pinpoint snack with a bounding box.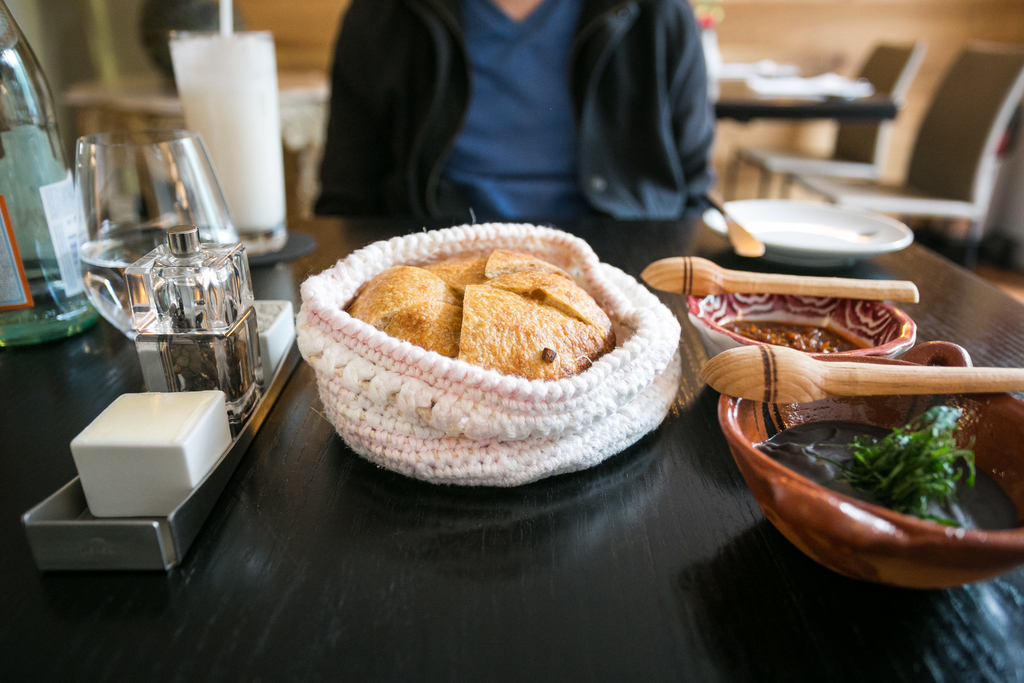
locate(323, 229, 653, 431).
